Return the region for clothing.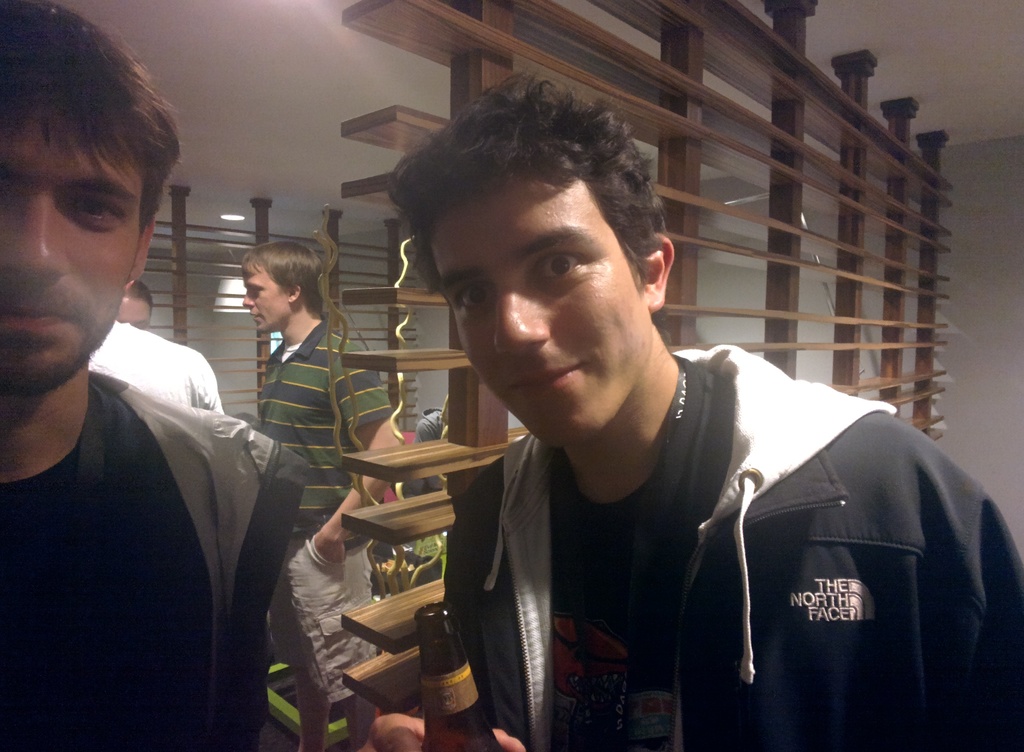
<bbox>415, 318, 1023, 750</bbox>.
